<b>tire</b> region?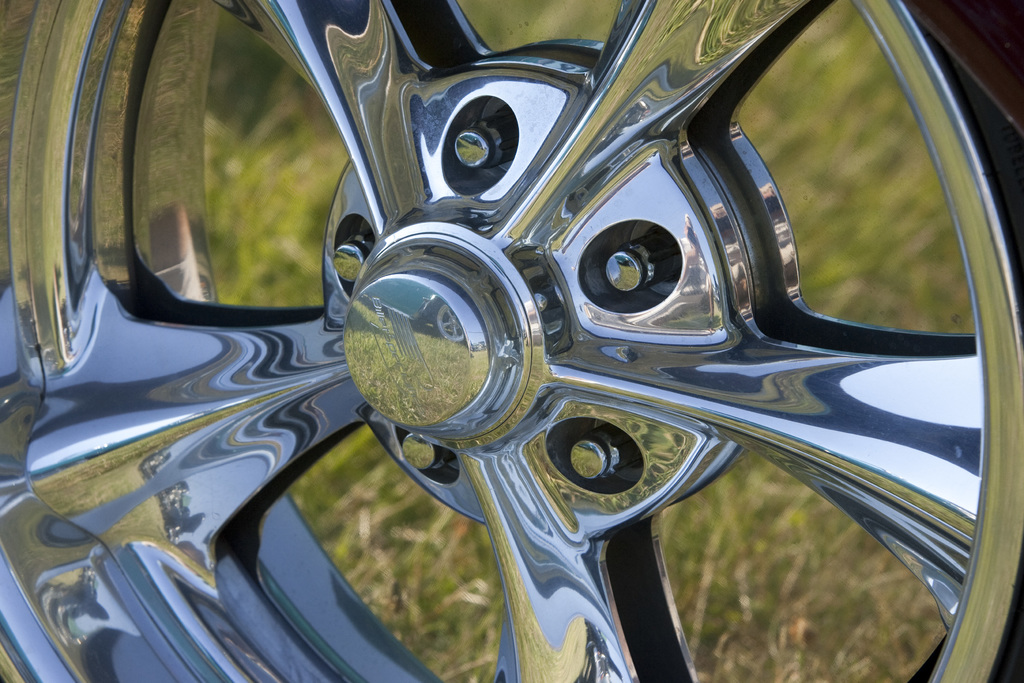
bbox=[0, 0, 1023, 682]
